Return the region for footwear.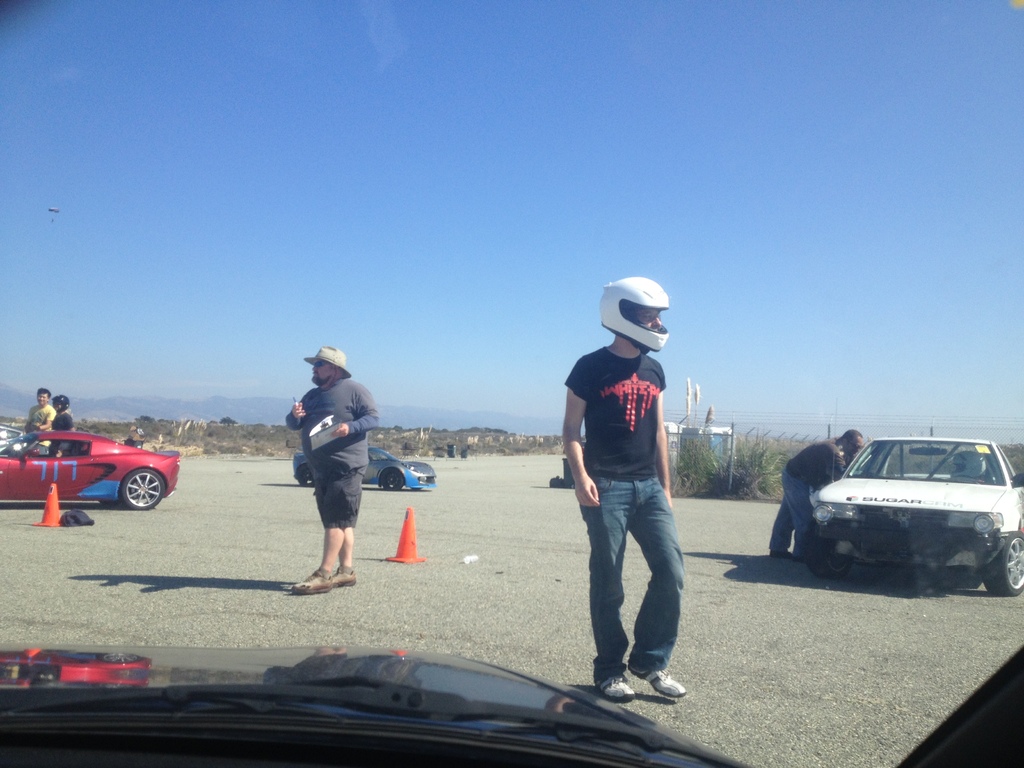
(291, 572, 335, 597).
